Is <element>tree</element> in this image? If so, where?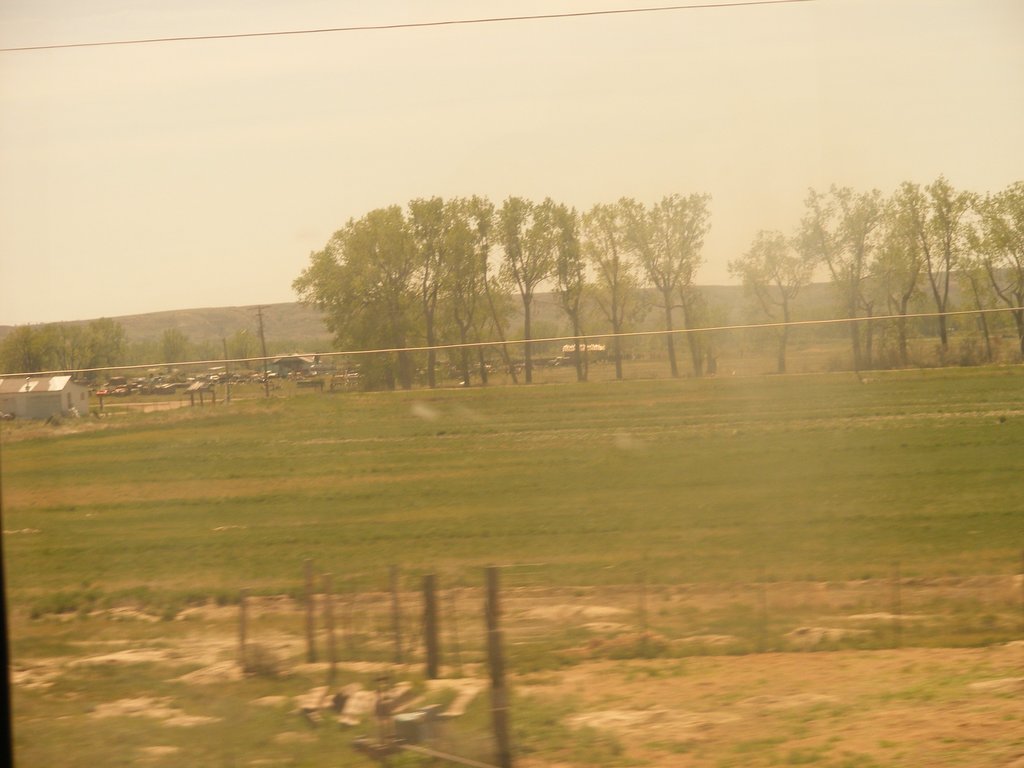
Yes, at region(732, 229, 820, 383).
